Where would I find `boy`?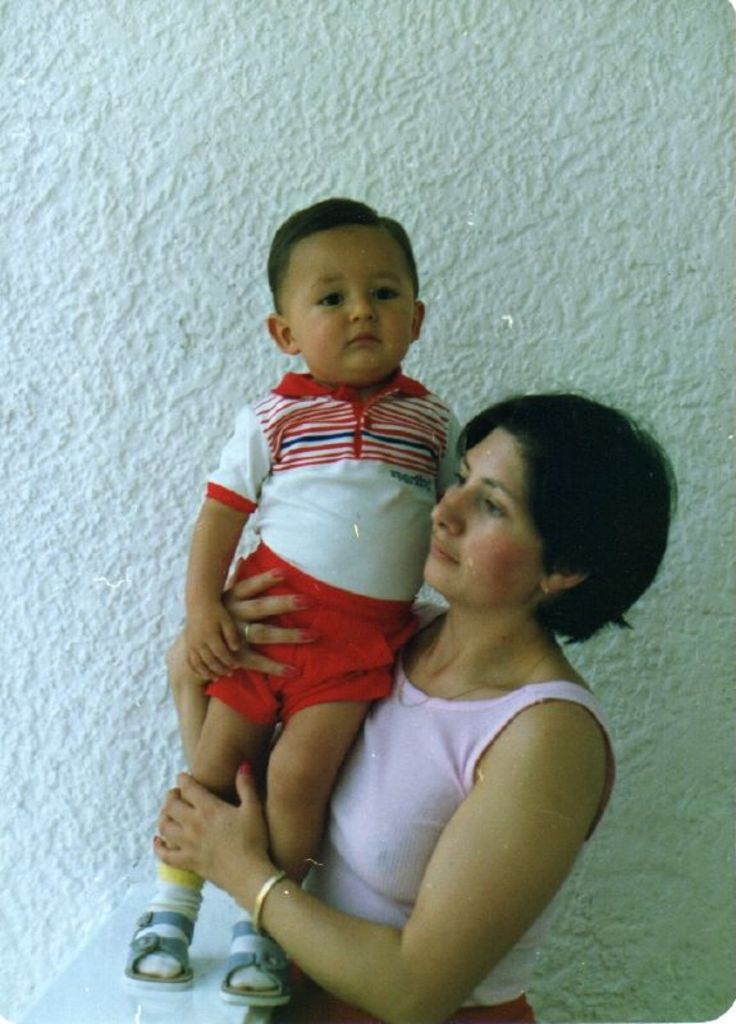
At <bbox>156, 198, 554, 996</bbox>.
